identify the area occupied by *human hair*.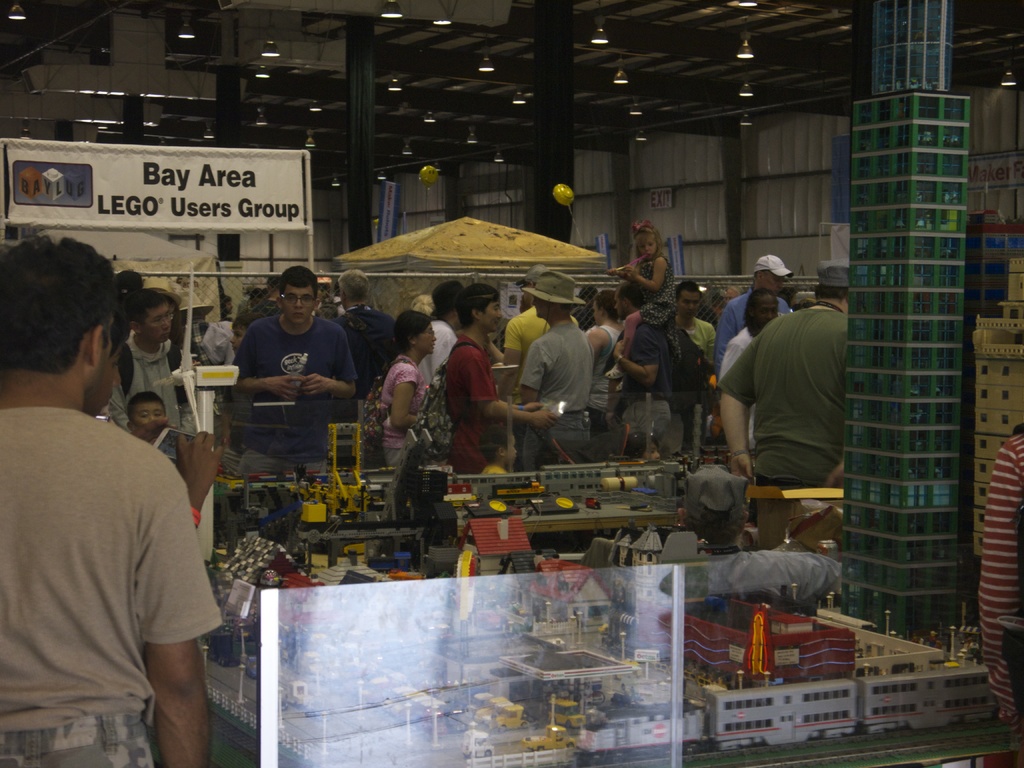
Area: {"left": 627, "top": 222, "right": 668, "bottom": 269}.
